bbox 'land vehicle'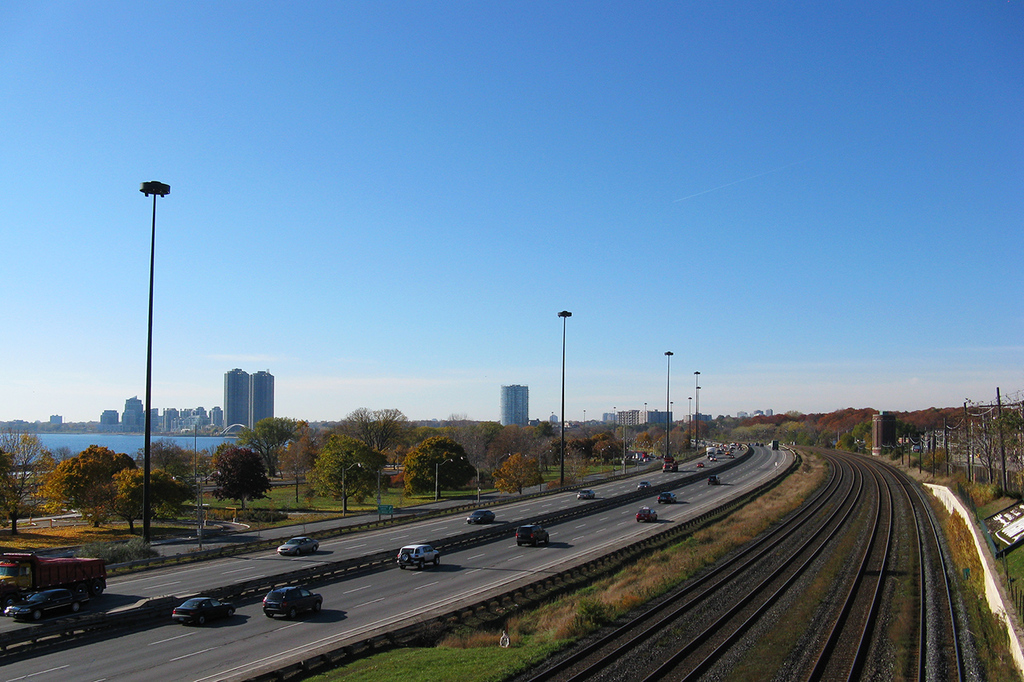
detection(775, 440, 777, 448)
